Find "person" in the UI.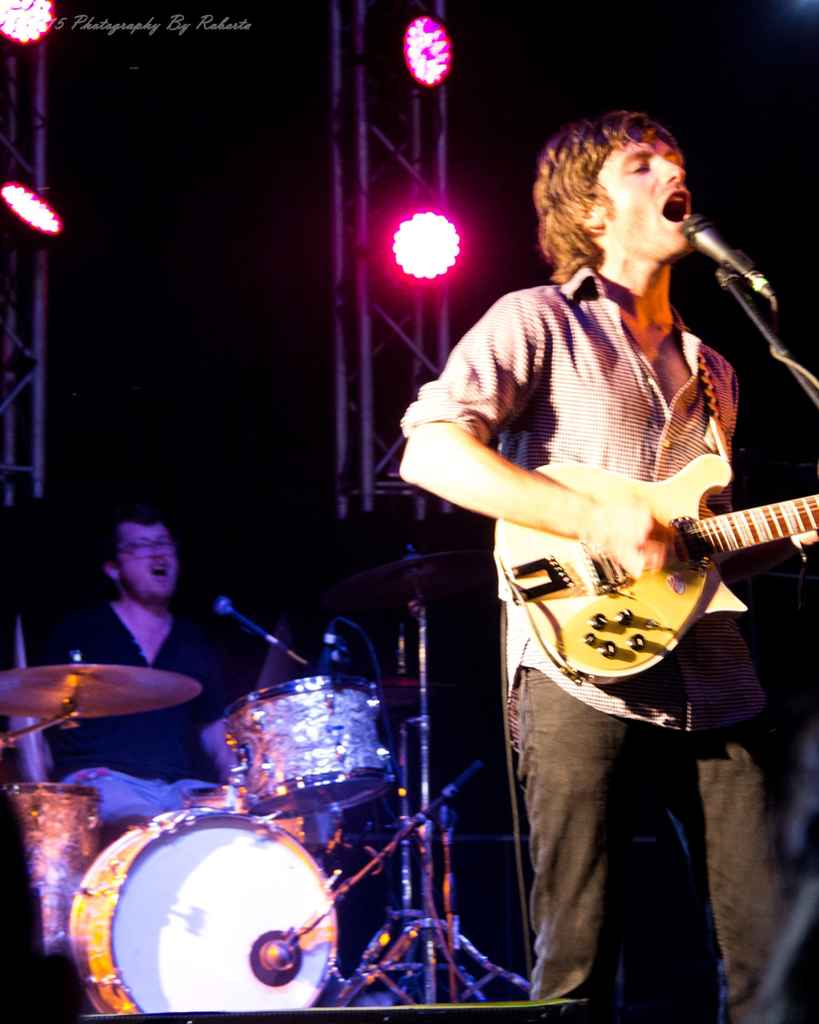
UI element at 400 110 818 1023.
